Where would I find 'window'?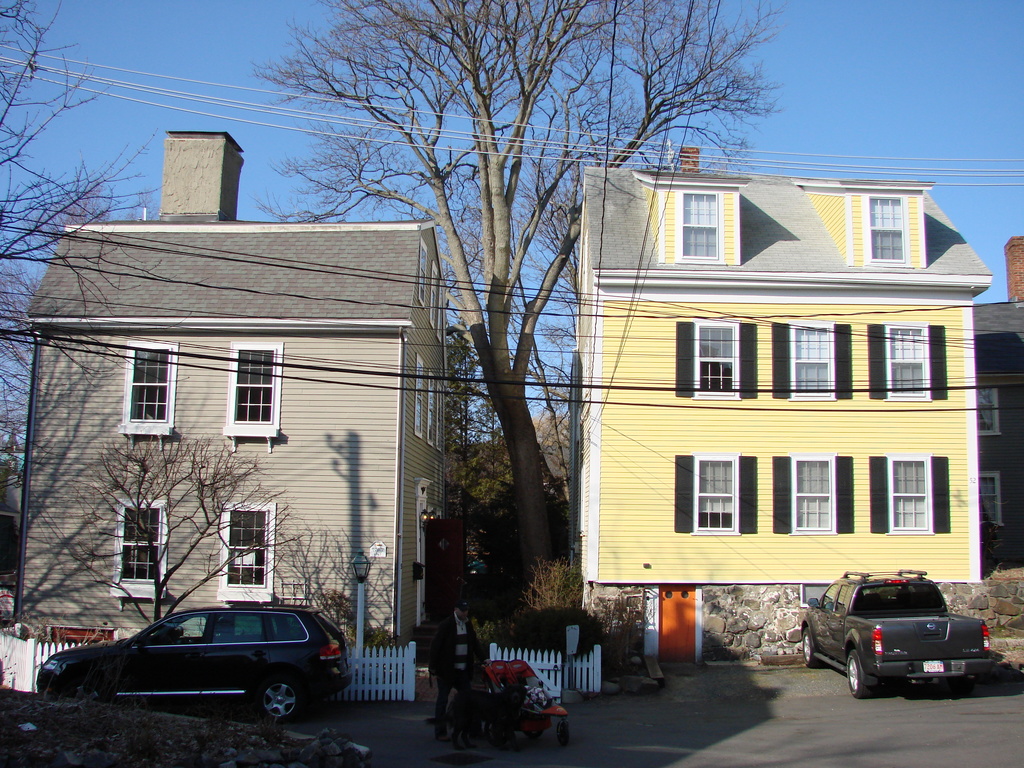
At x1=972 y1=384 x2=1005 y2=438.
